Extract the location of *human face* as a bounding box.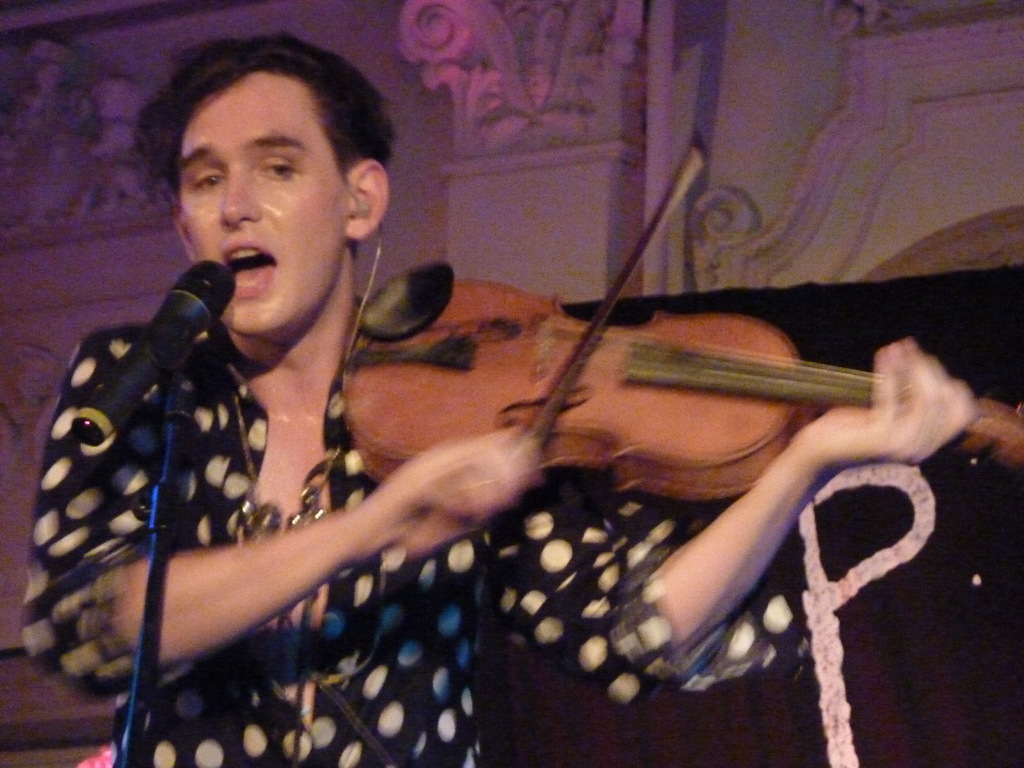
pyautogui.locateOnScreen(179, 81, 346, 339).
